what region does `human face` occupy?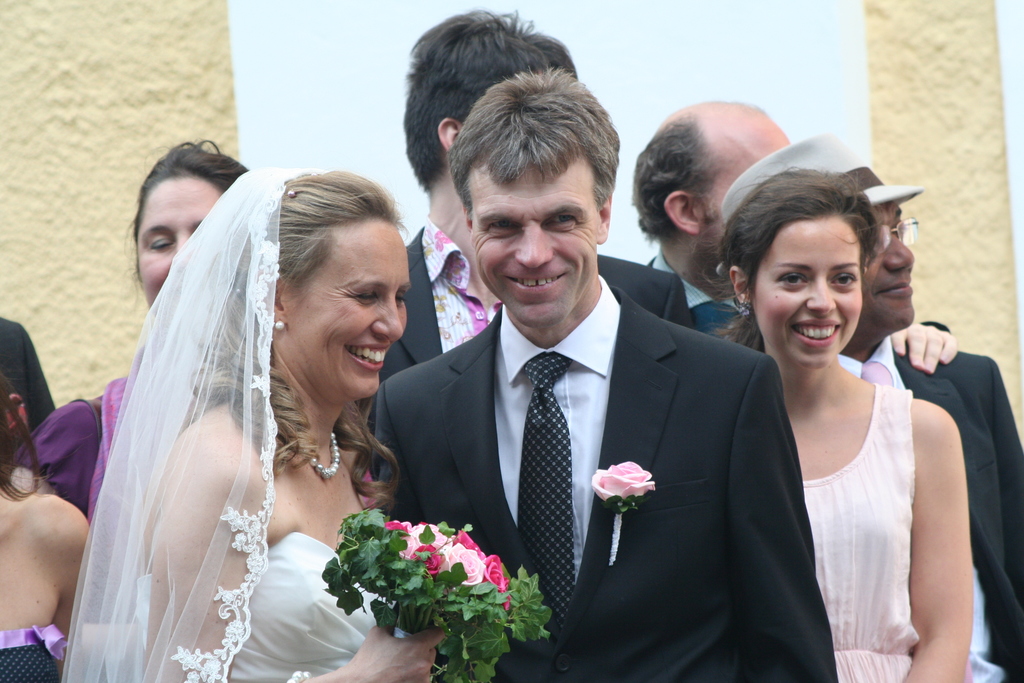
rect(867, 200, 916, 325).
